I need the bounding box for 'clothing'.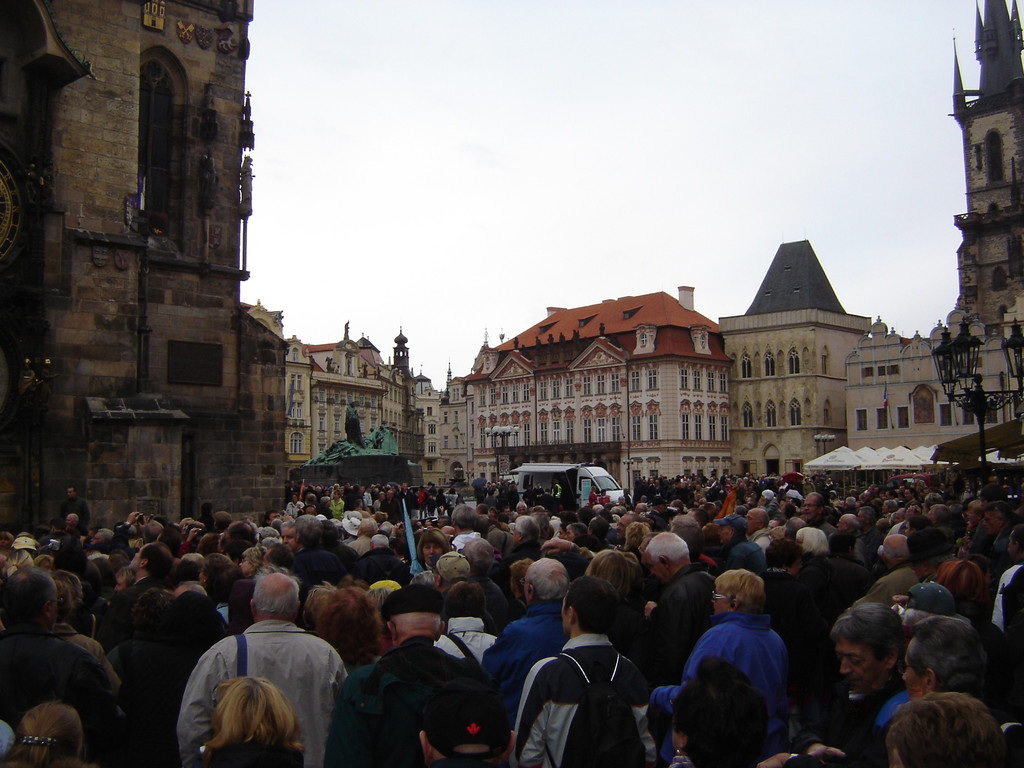
Here it is: bbox=(655, 607, 794, 751).
